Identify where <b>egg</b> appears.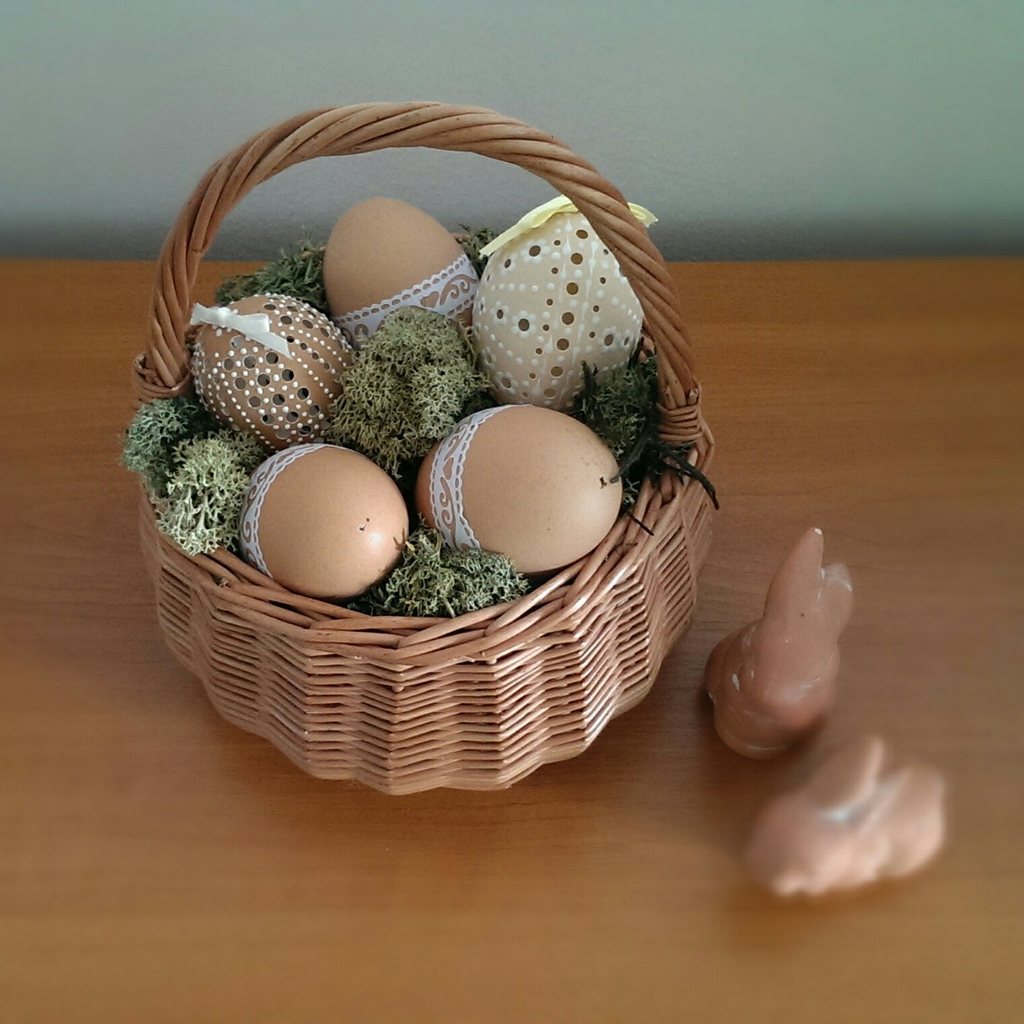
Appears at BBox(413, 408, 625, 579).
